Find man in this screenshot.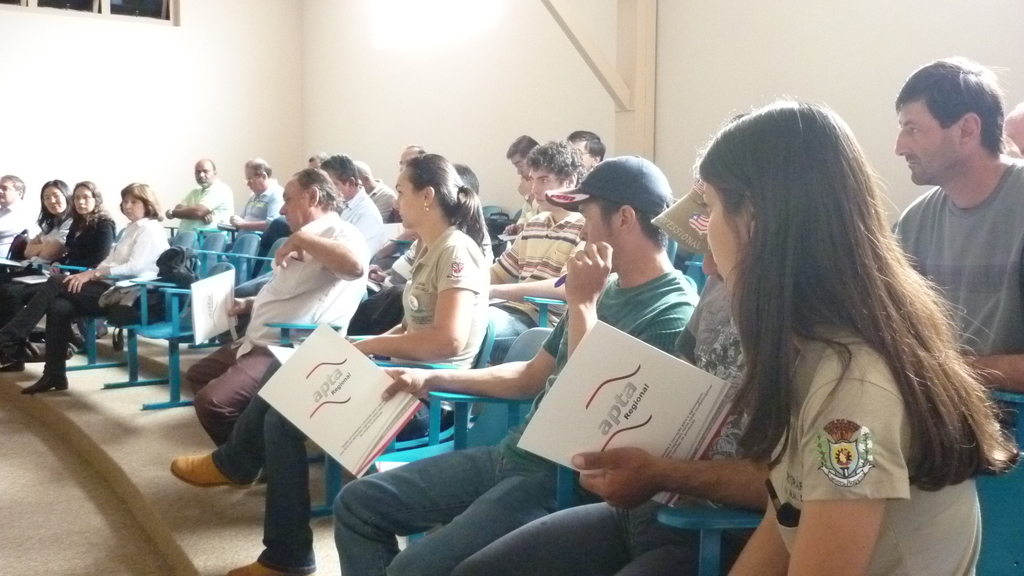
The bounding box for man is (188, 166, 373, 451).
